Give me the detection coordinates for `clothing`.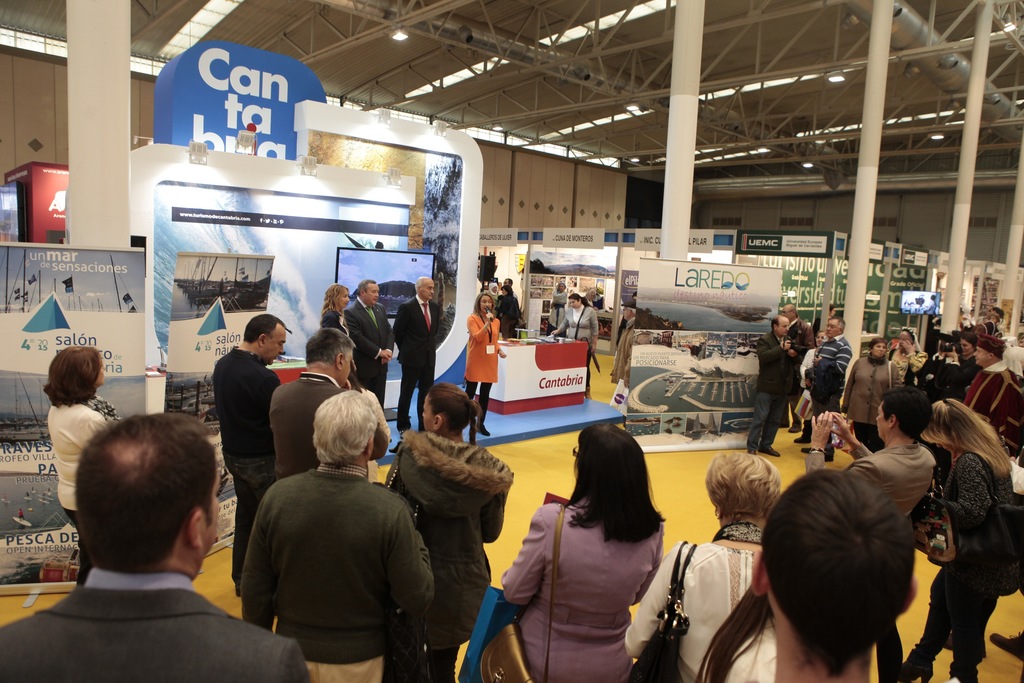
[500, 293, 520, 338].
